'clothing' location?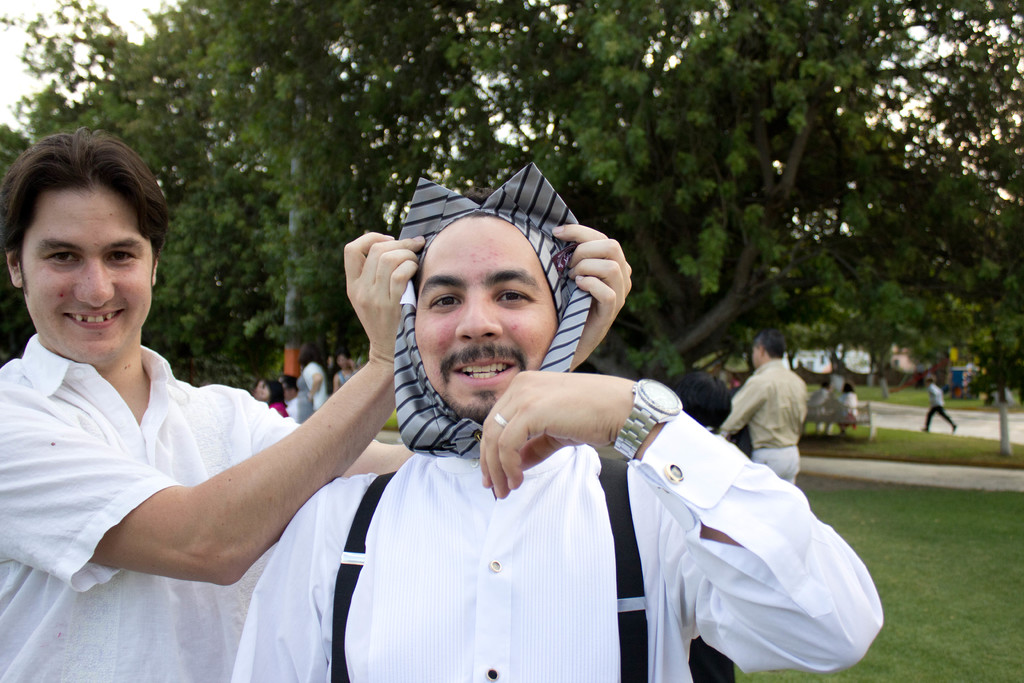
<box>925,386,958,434</box>
